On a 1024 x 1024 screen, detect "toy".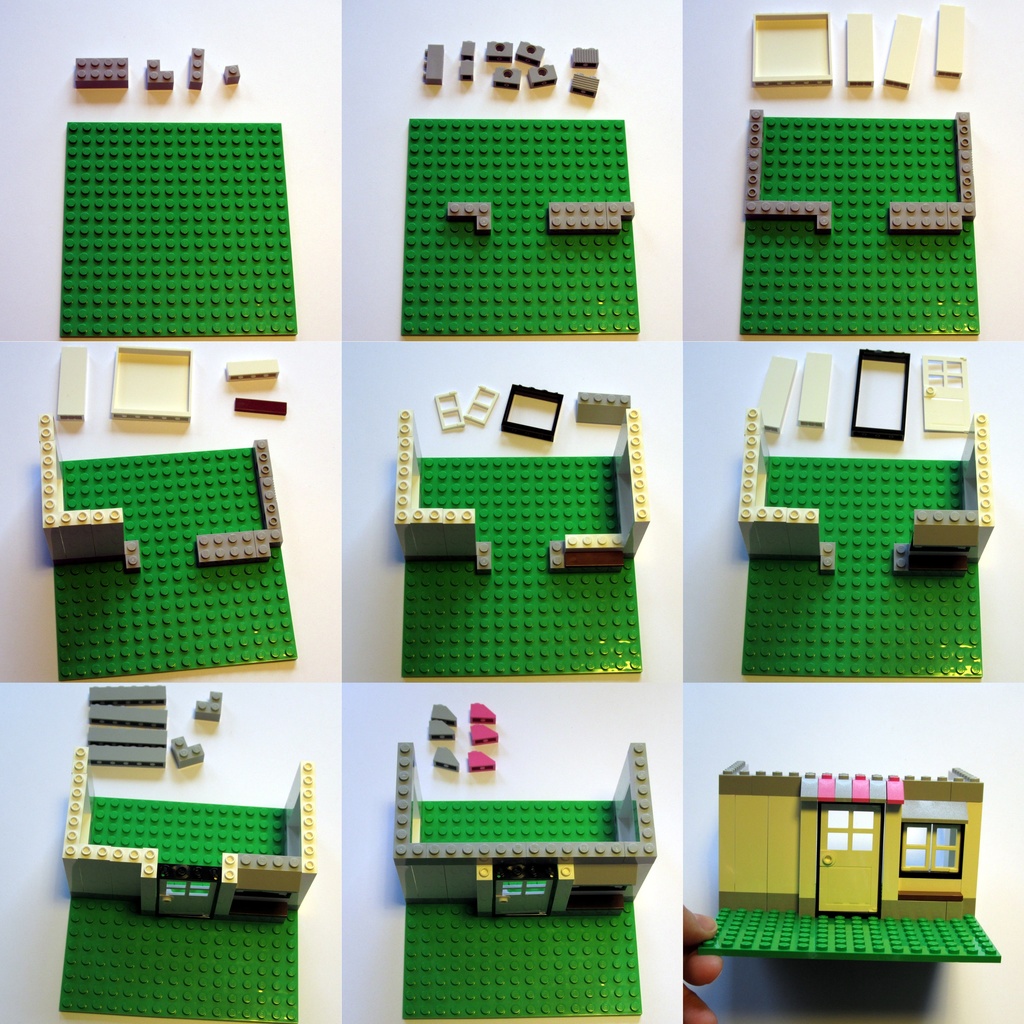
883/15/923/88.
